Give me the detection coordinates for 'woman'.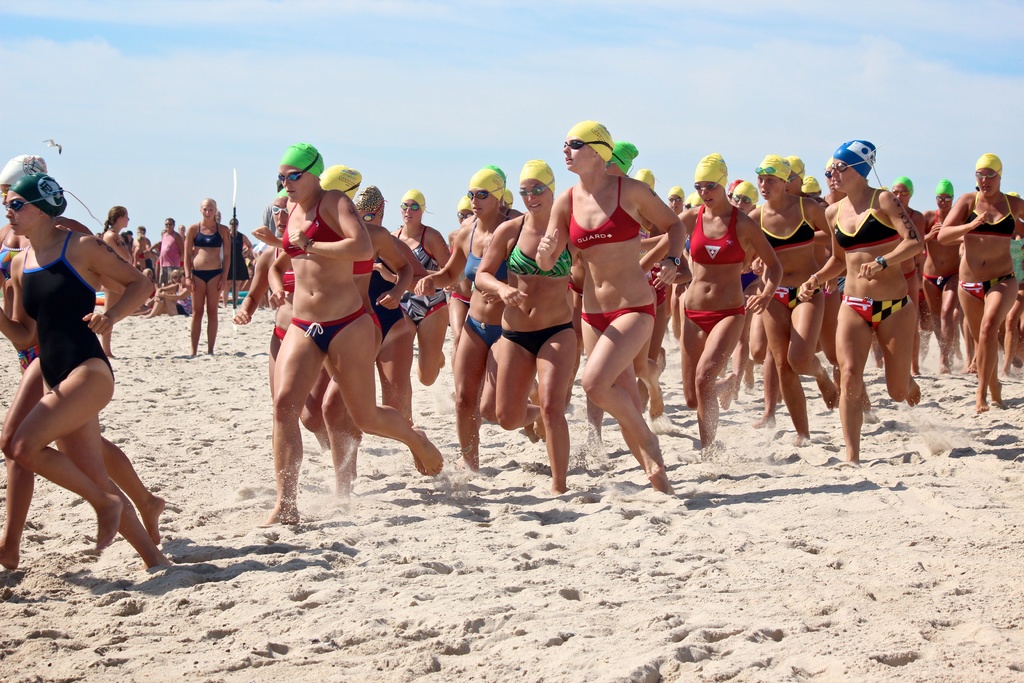
rect(737, 148, 833, 450).
